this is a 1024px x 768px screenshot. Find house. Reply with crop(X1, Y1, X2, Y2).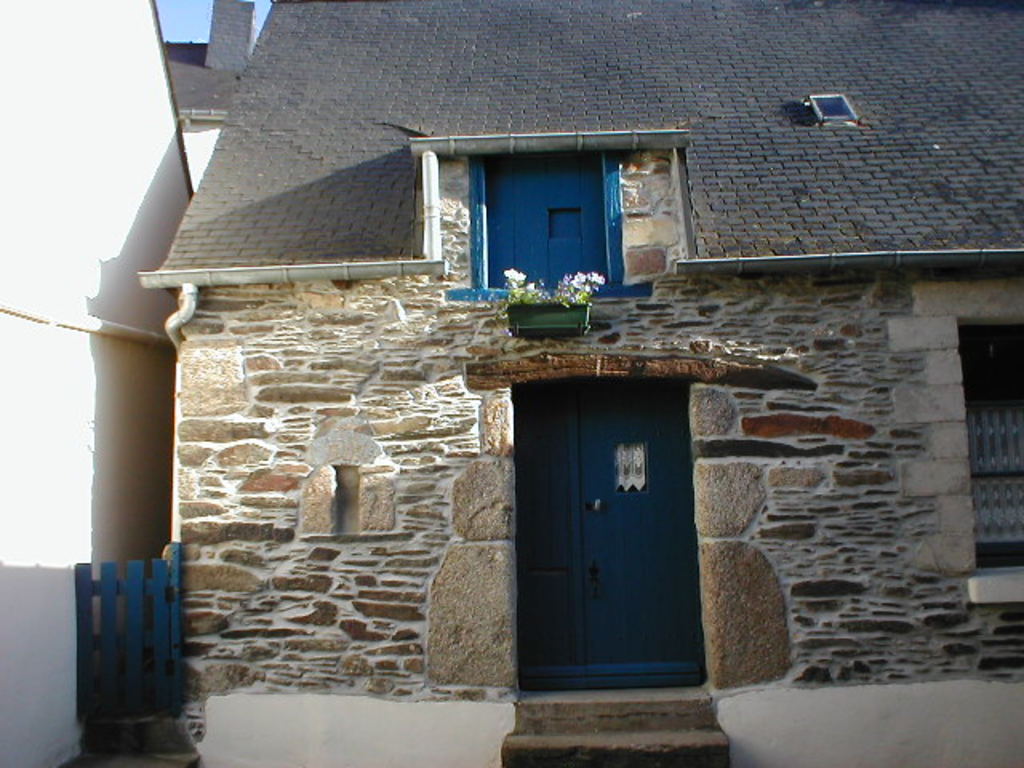
crop(42, 0, 989, 752).
